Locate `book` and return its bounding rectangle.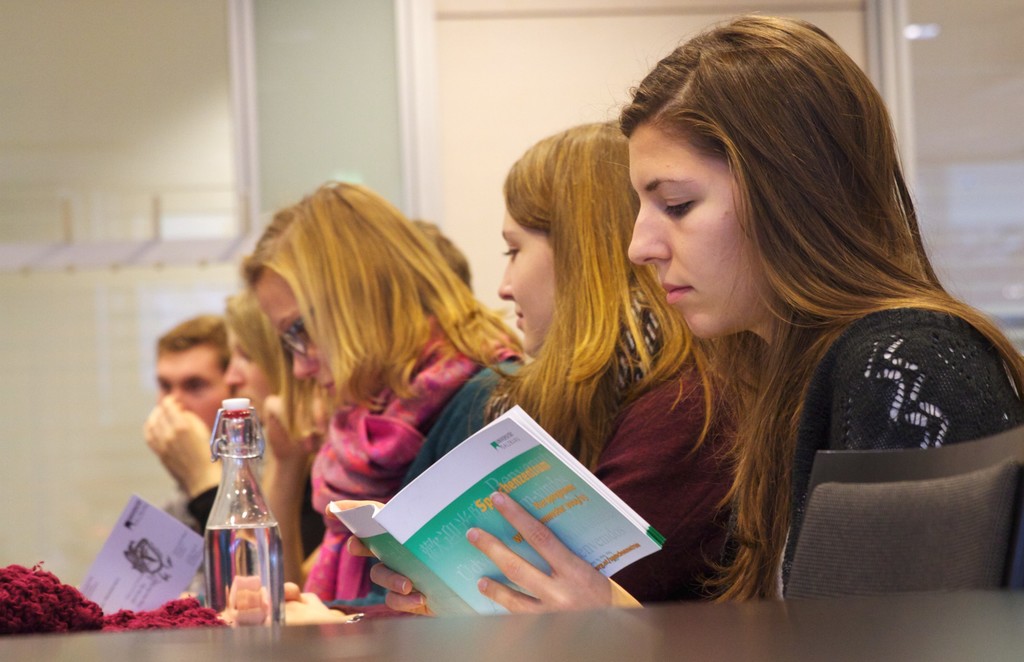
bbox=(330, 404, 668, 619).
